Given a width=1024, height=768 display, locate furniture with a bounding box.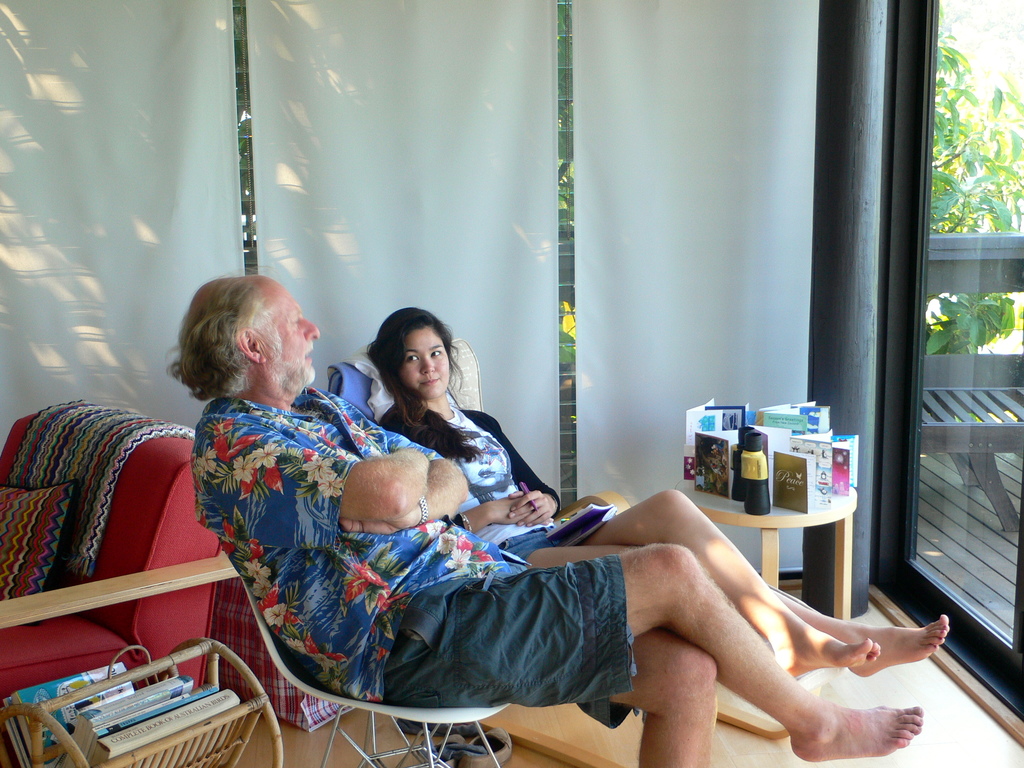
Located: {"left": 674, "top": 477, "right": 858, "bottom": 620}.
